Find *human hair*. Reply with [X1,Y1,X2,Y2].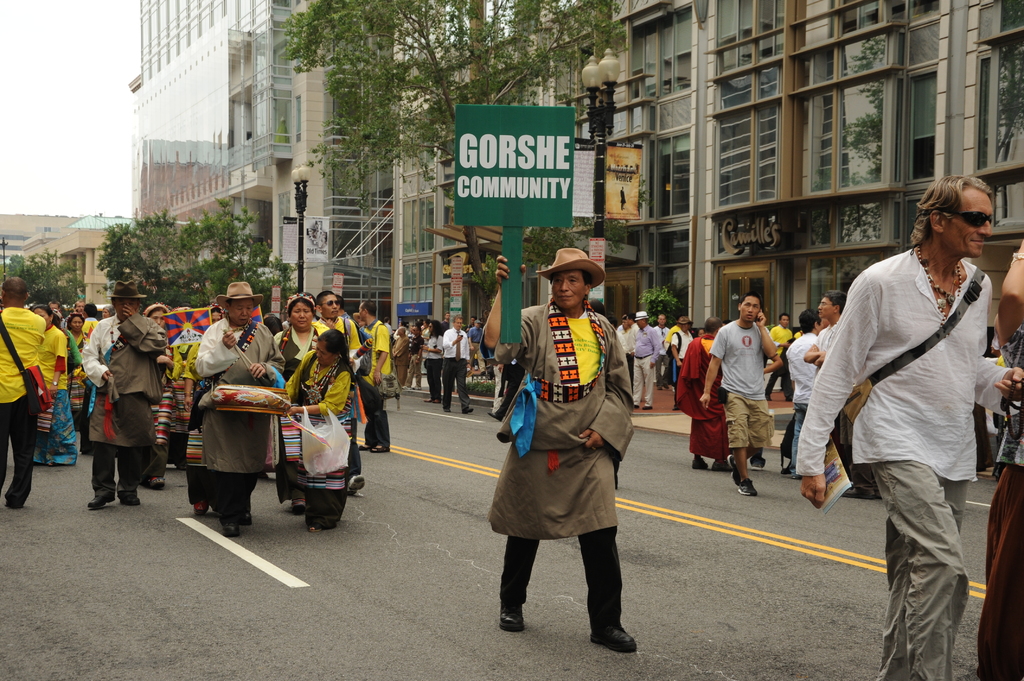
[0,278,29,302].
